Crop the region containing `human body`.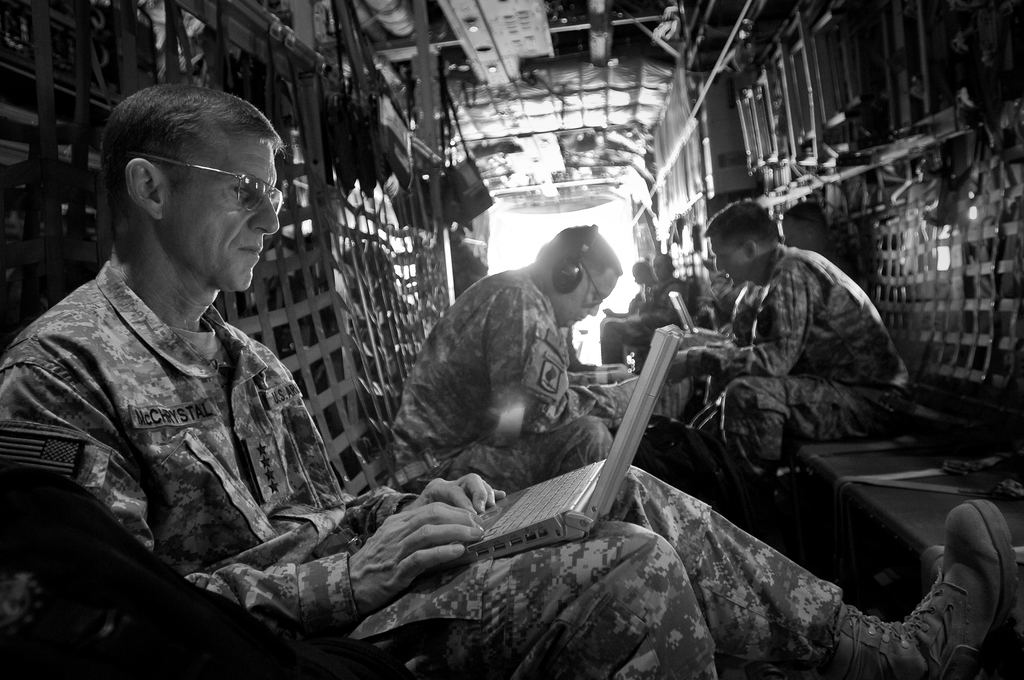
Crop region: pyautogui.locateOnScreen(666, 197, 914, 508).
